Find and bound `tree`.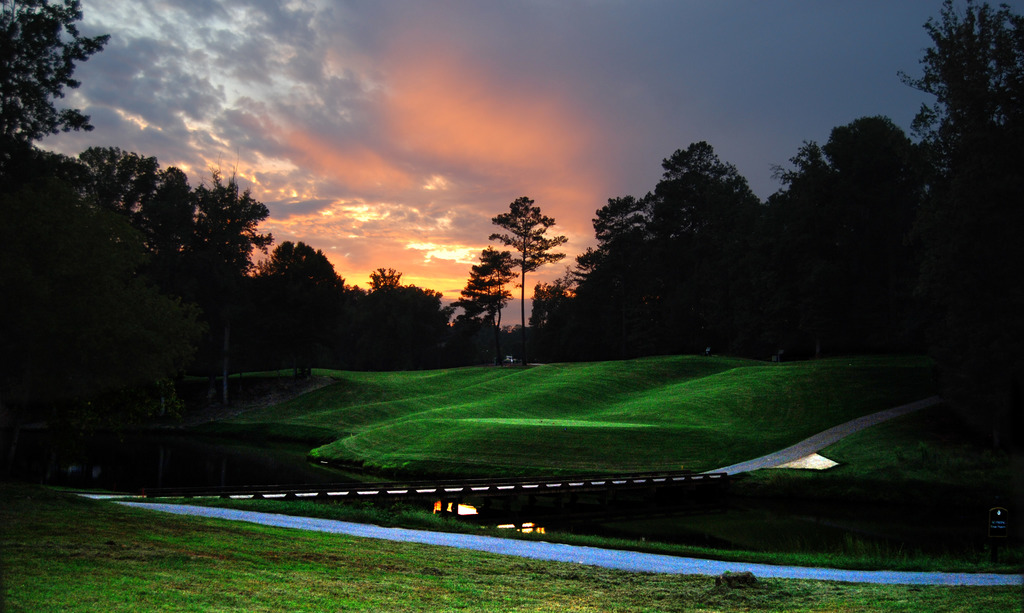
Bound: box=[892, 0, 1023, 377].
